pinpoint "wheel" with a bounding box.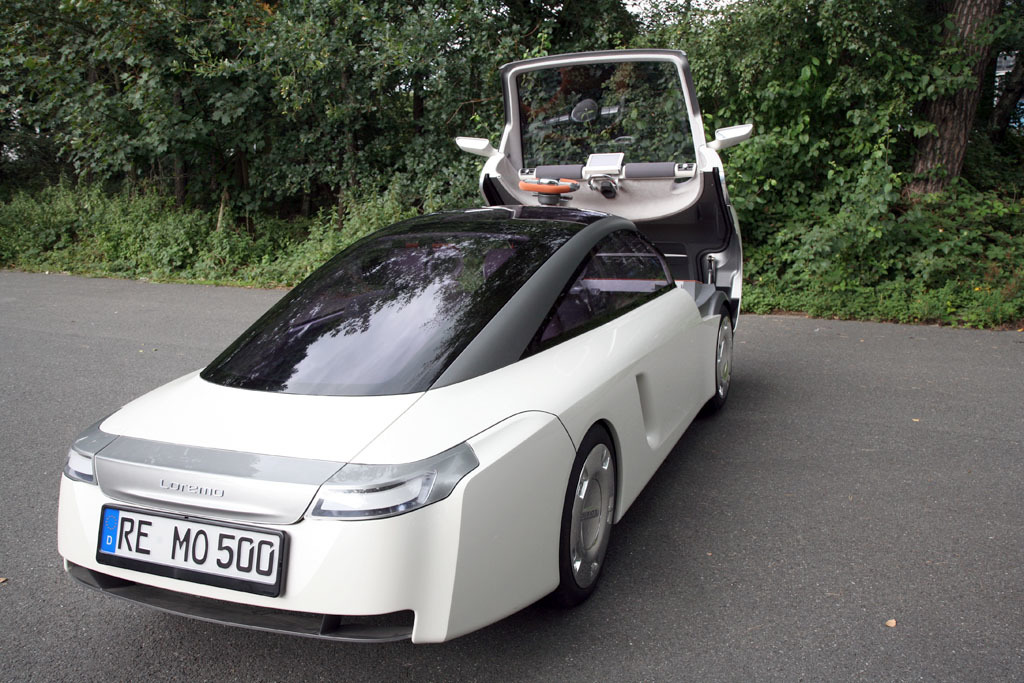
detection(712, 310, 732, 411).
